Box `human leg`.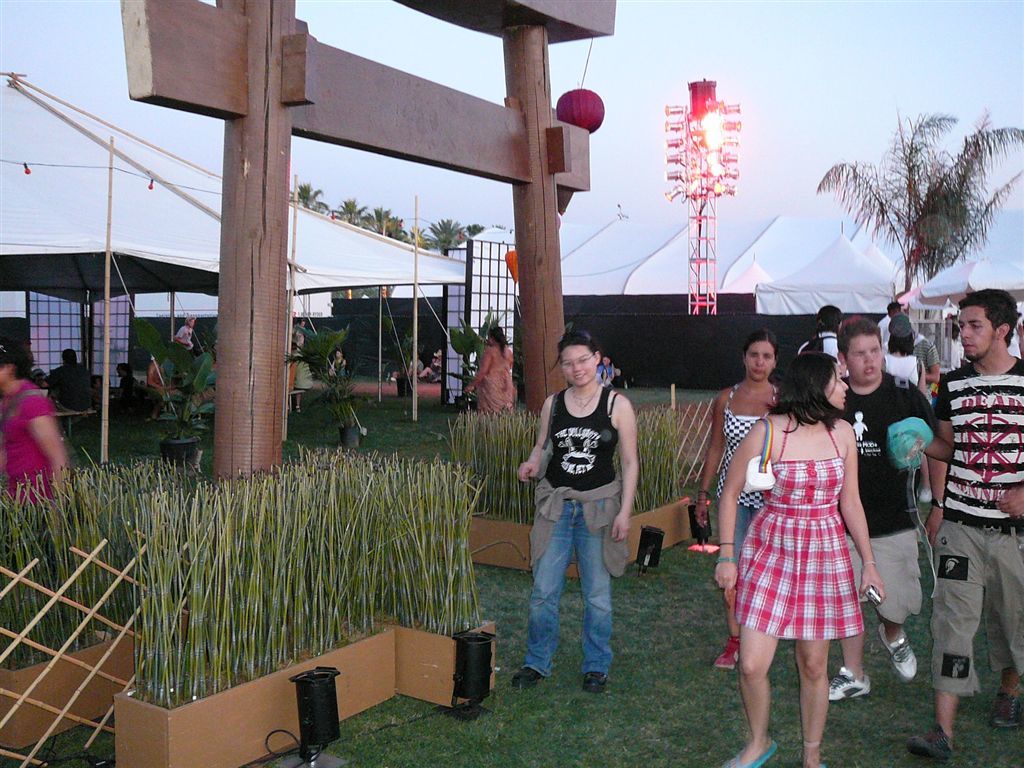
(724,622,773,767).
